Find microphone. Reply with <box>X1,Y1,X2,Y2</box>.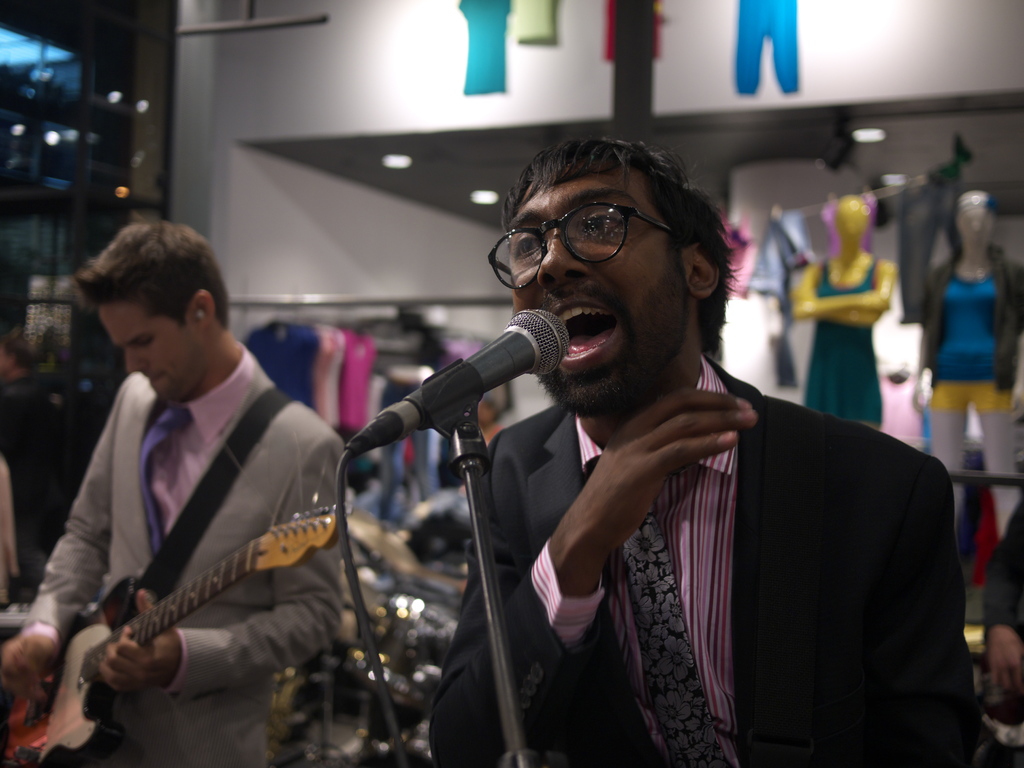
<box>339,327,564,472</box>.
